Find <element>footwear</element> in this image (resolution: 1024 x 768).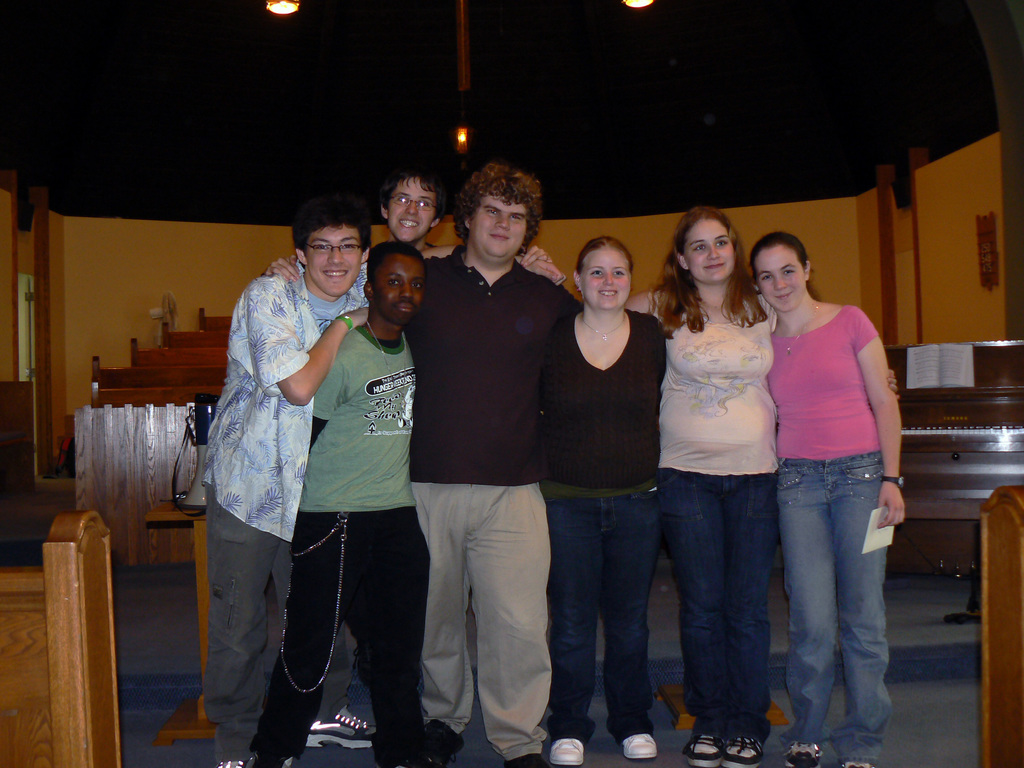
(424, 717, 465, 765).
